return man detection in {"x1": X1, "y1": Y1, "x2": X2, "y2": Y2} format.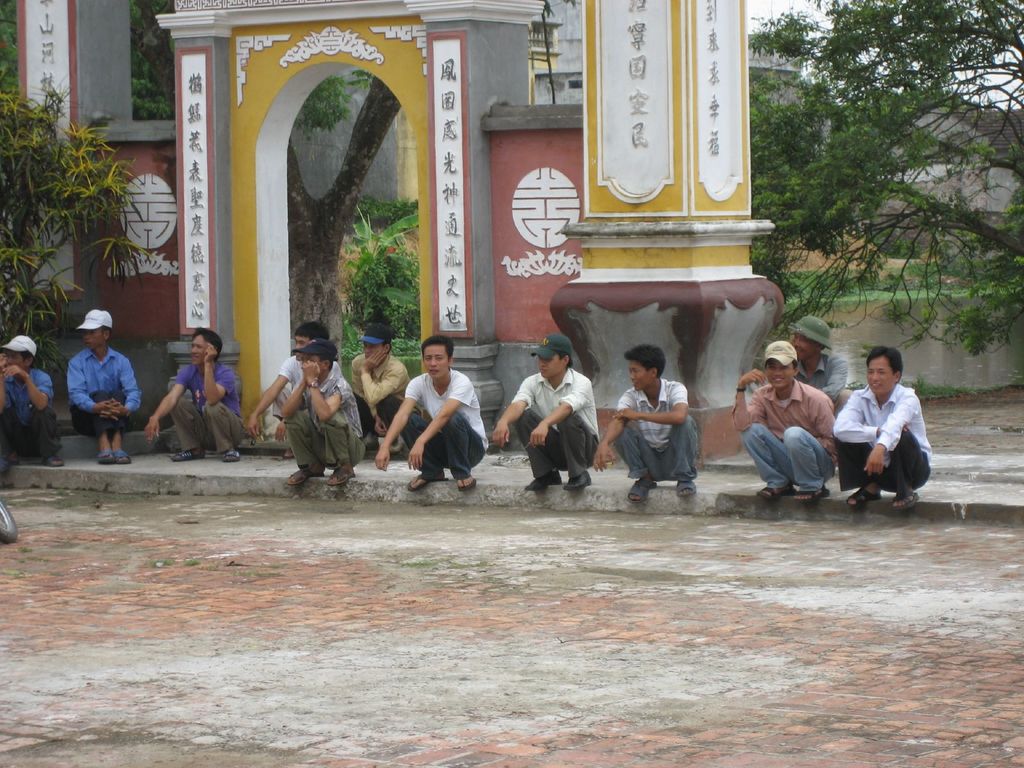
{"x1": 246, "y1": 326, "x2": 347, "y2": 449}.
